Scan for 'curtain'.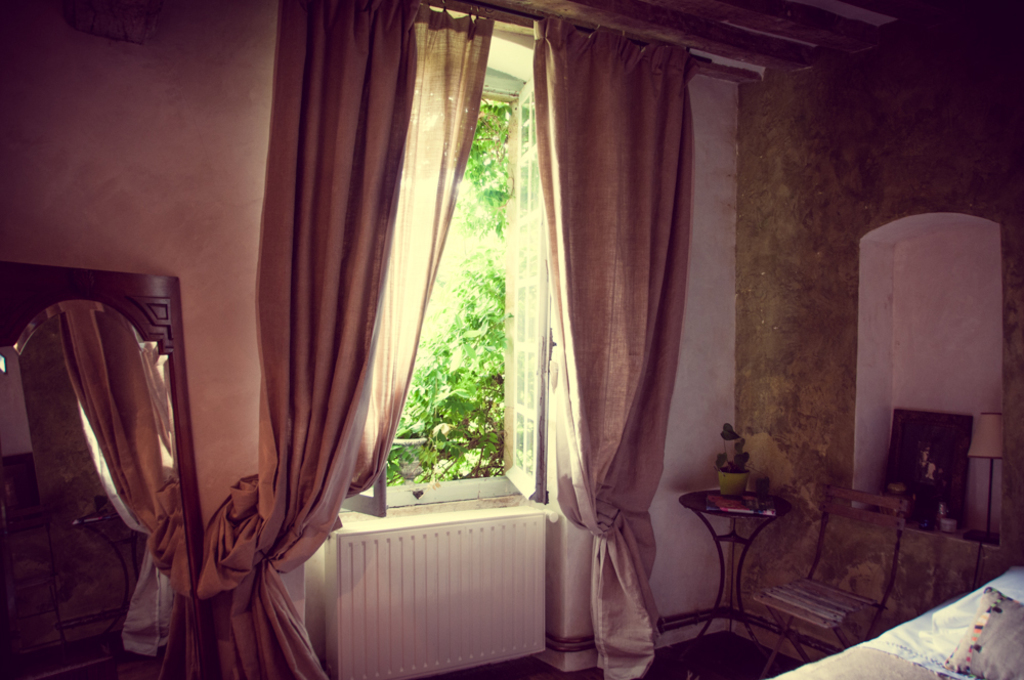
Scan result: crop(560, 29, 688, 679).
